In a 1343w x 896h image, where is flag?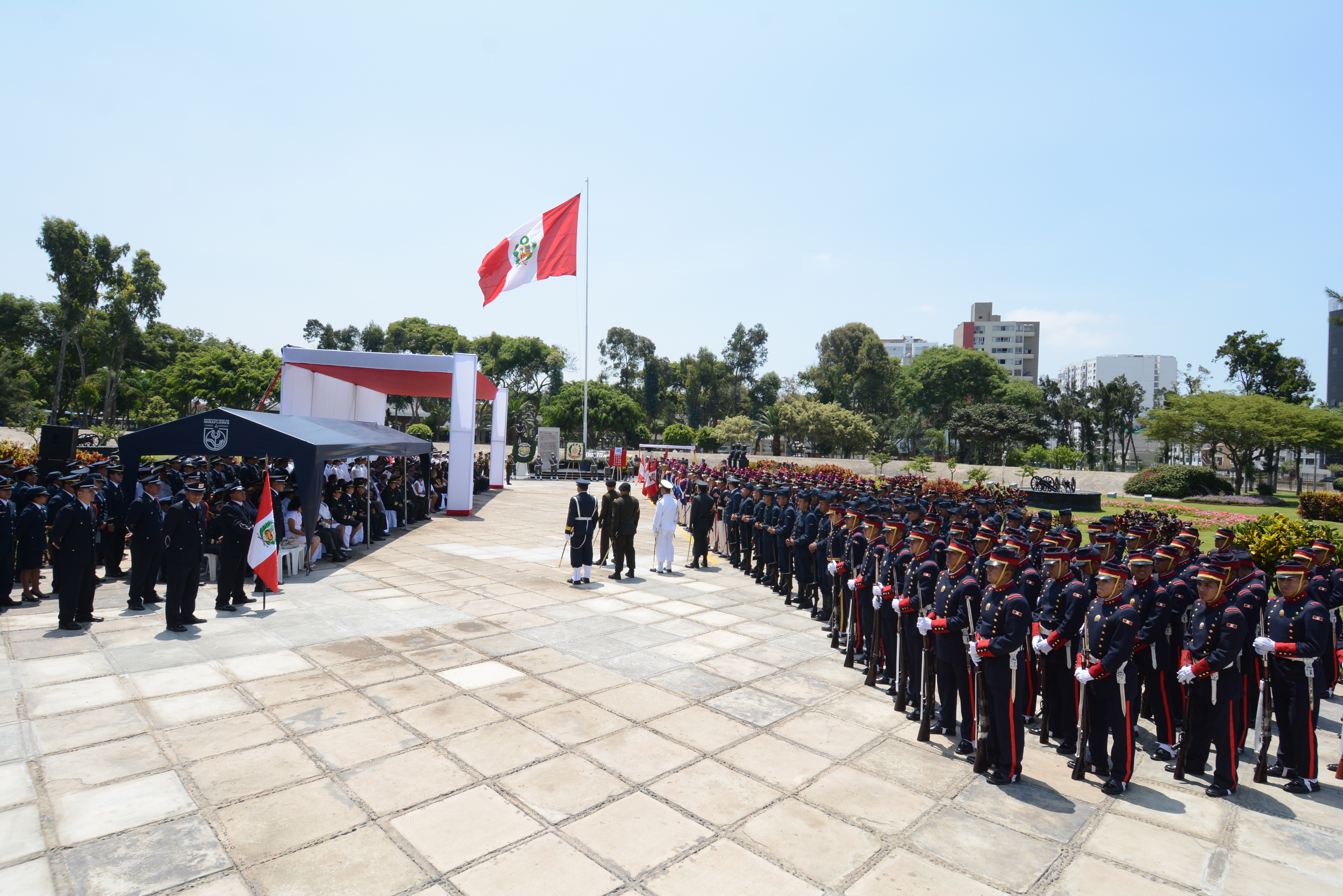
<region>191, 135, 197, 147</region>.
